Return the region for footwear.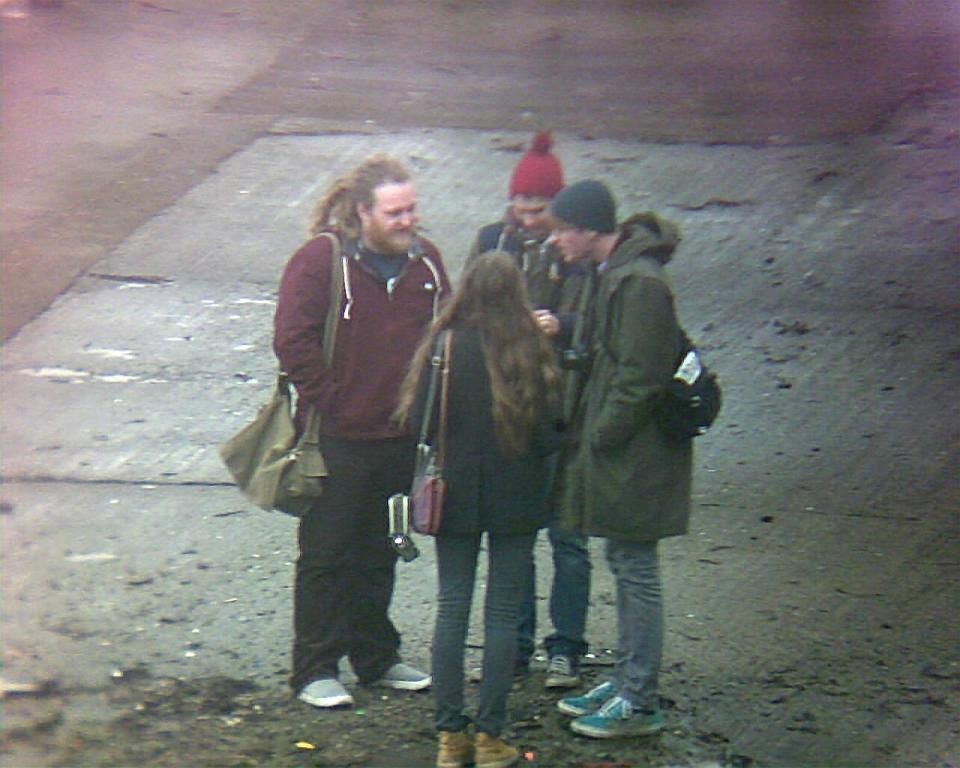
(x1=372, y1=661, x2=431, y2=689).
